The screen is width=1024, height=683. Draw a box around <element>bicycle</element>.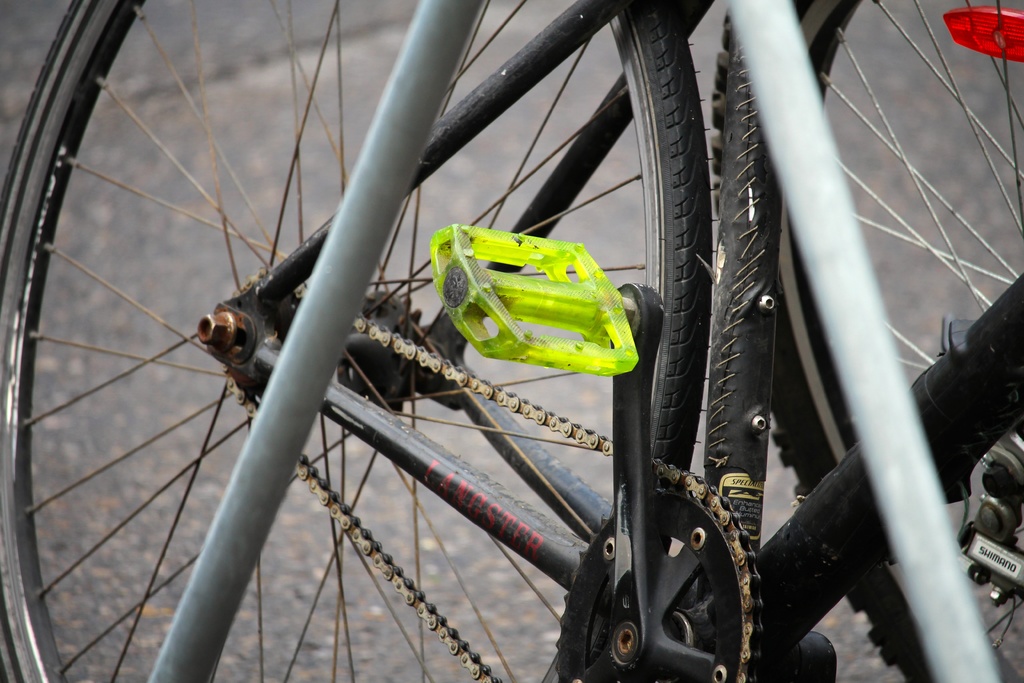
bbox=(710, 0, 1023, 682).
